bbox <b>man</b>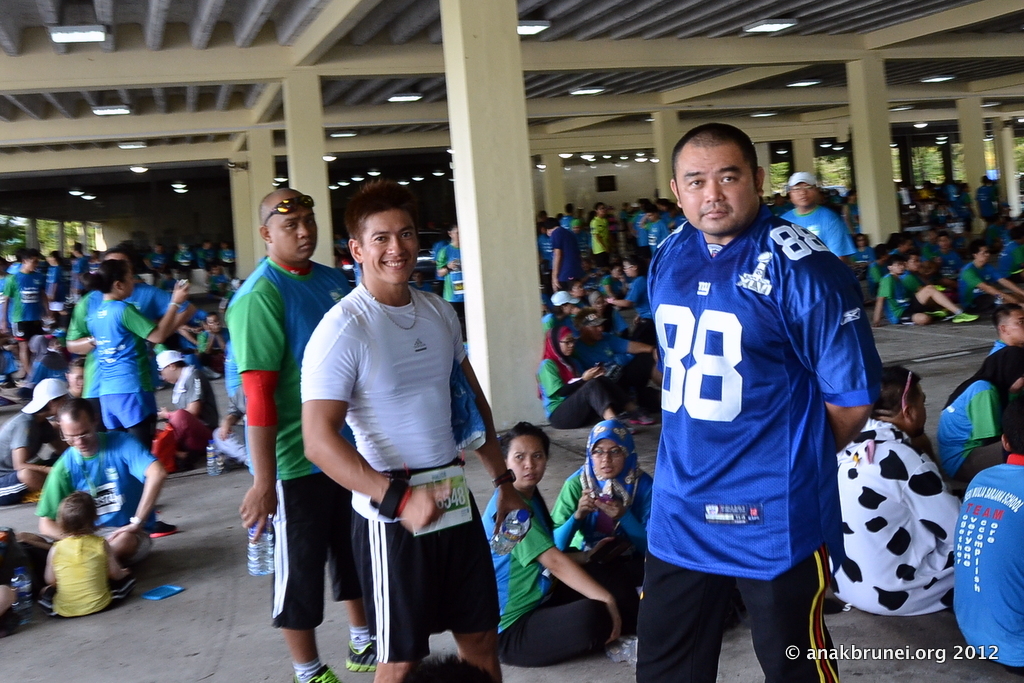
869/247/982/328
